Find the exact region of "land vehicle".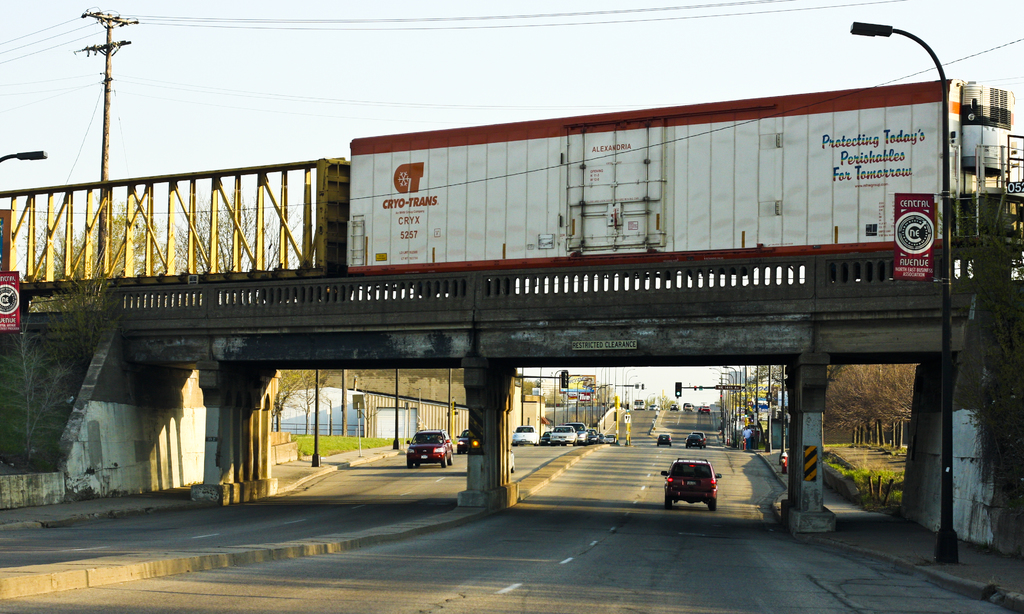
Exact region: BBox(587, 427, 599, 443).
